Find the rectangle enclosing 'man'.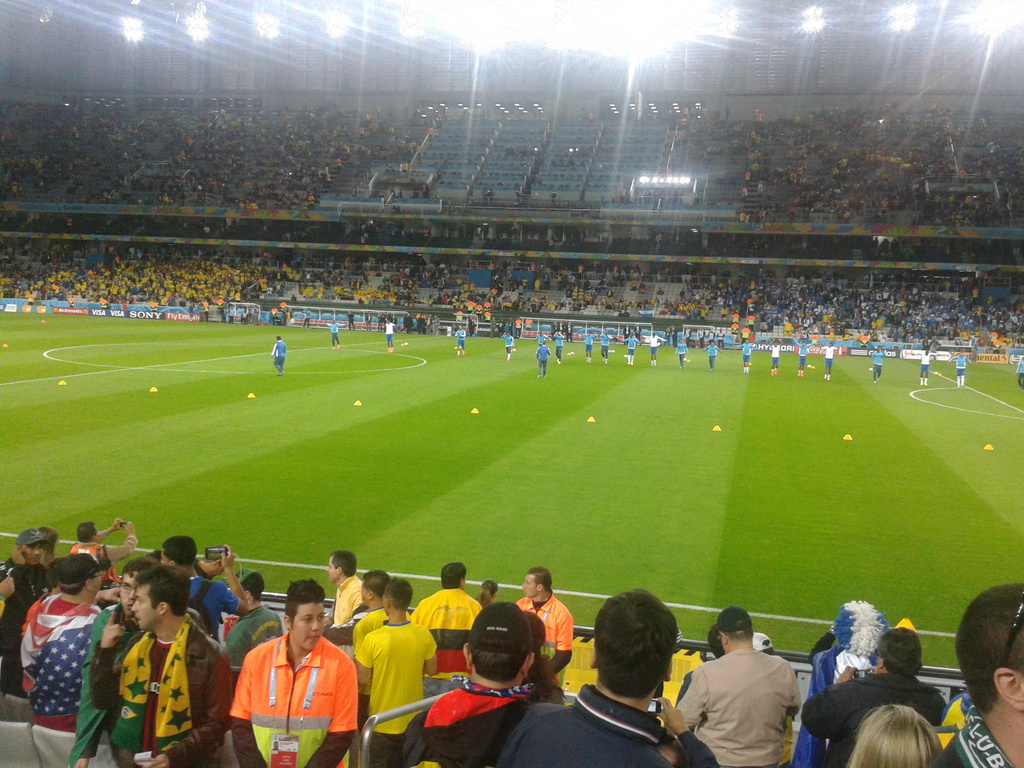
<region>695, 324, 706, 348</region>.
